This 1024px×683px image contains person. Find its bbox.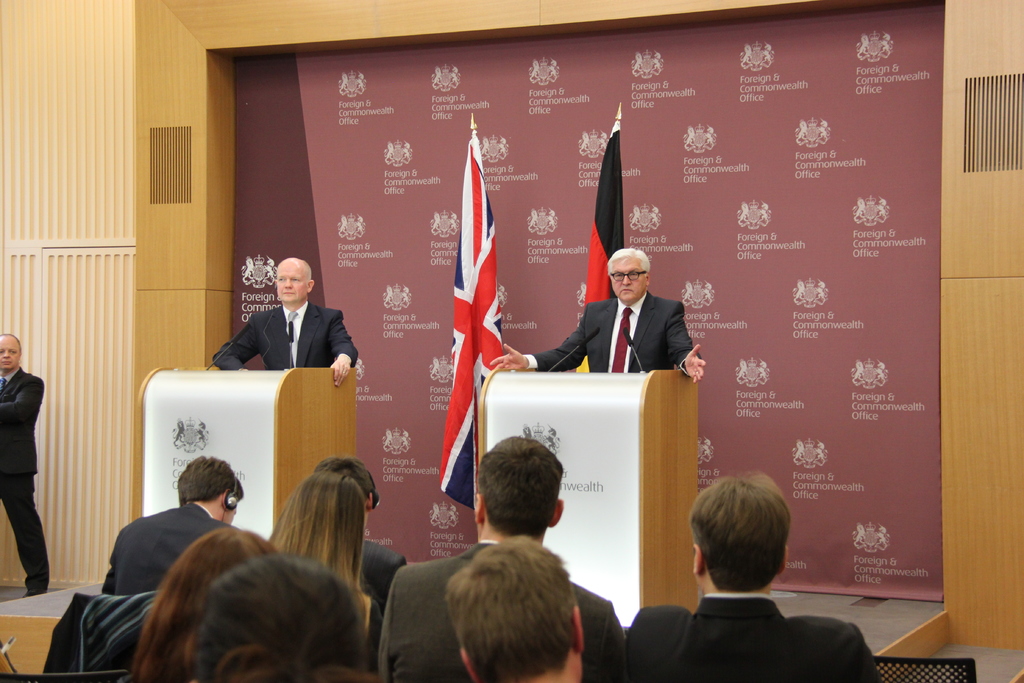
{"x1": 376, "y1": 437, "x2": 632, "y2": 682}.
